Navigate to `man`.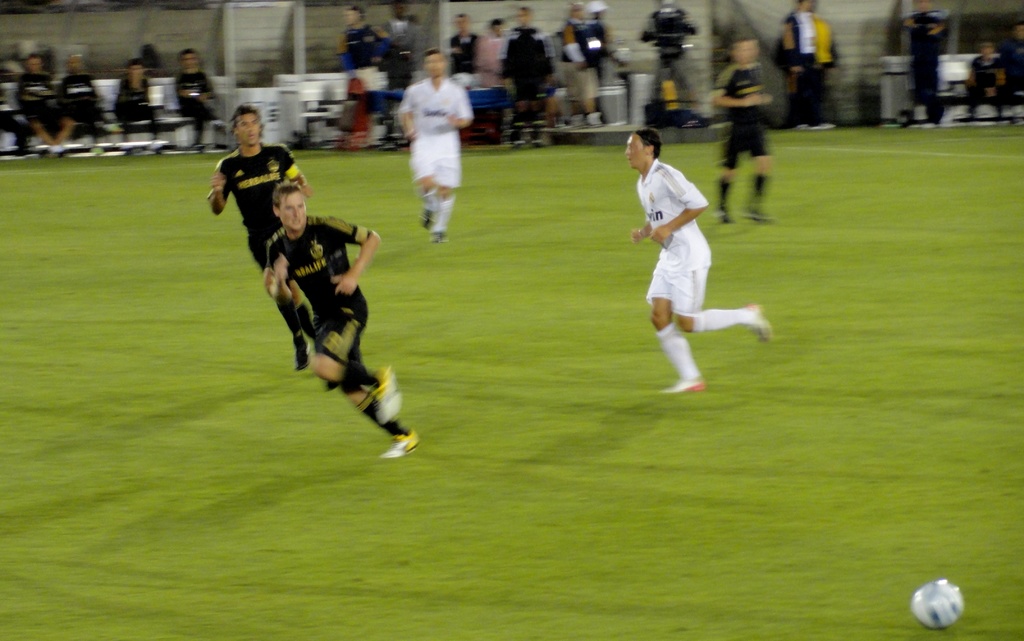
Navigation target: <region>14, 53, 72, 140</region>.
